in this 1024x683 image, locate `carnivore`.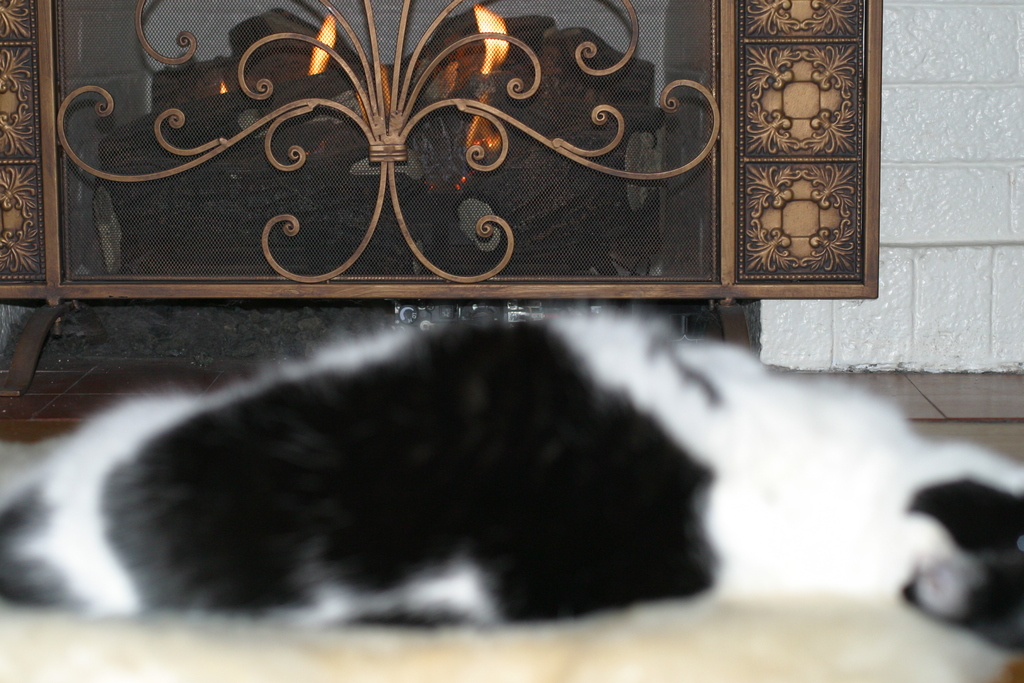
Bounding box: 0/288/1023/651.
